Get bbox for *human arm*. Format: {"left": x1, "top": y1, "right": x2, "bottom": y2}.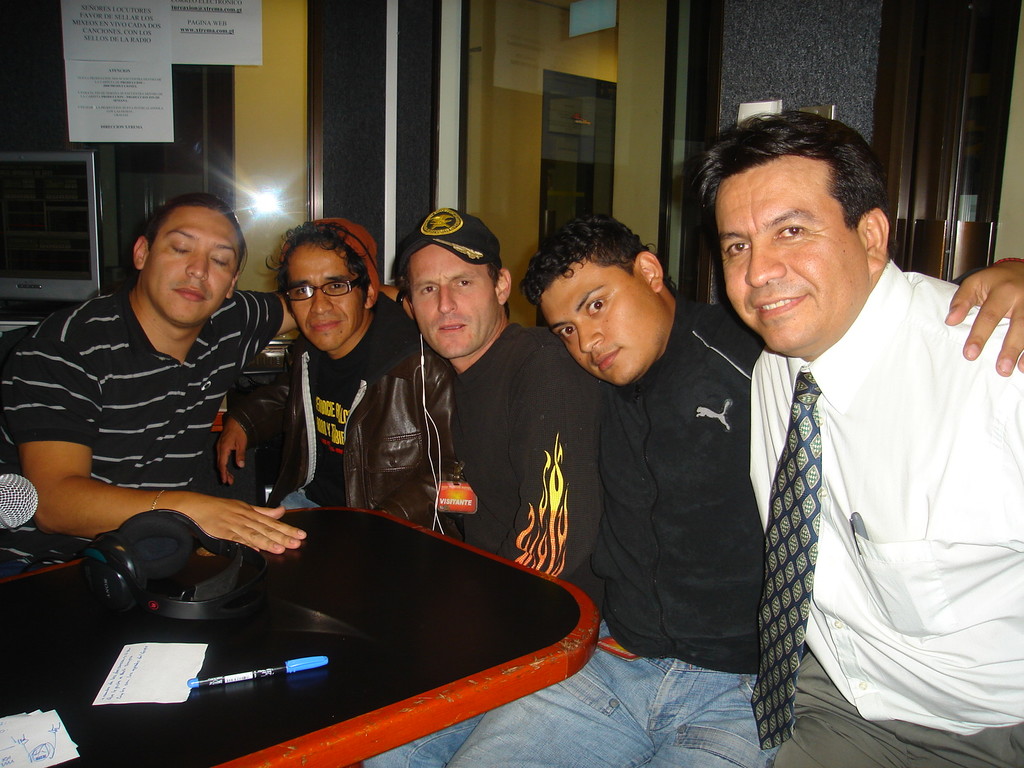
{"left": 212, "top": 362, "right": 292, "bottom": 486}.
